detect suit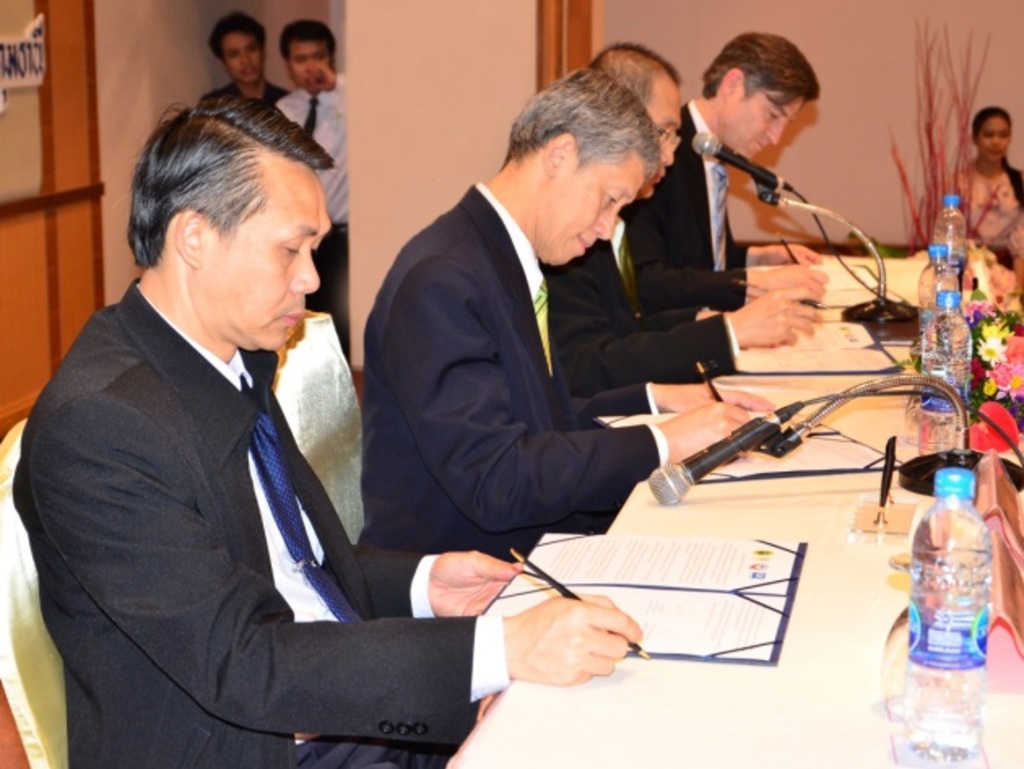
351/185/671/569
